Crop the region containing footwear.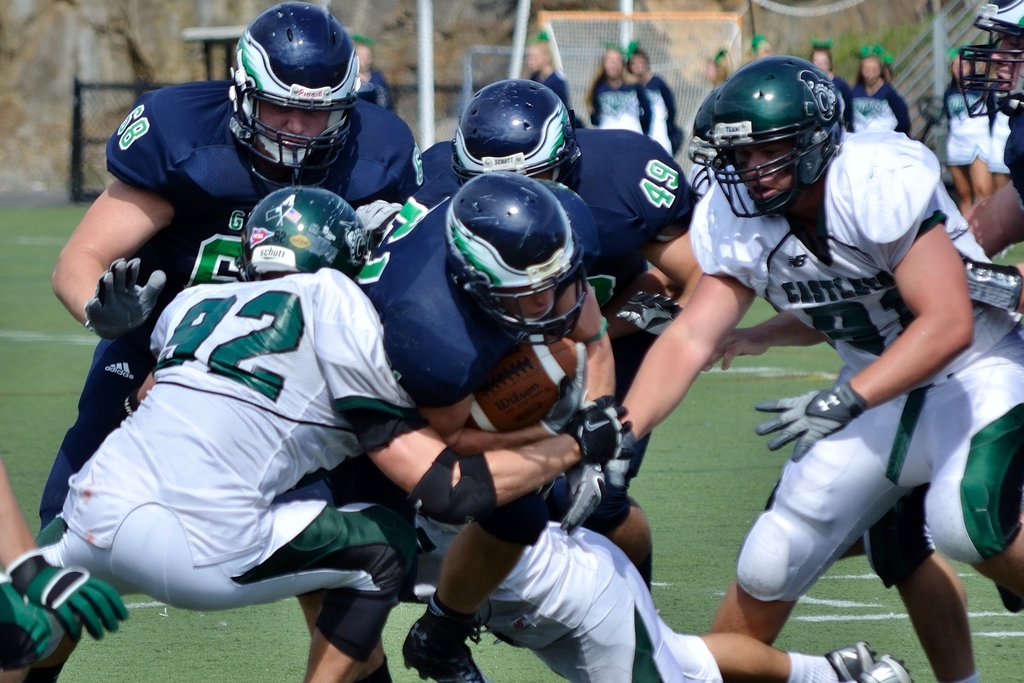
Crop region: <box>861,653,916,682</box>.
